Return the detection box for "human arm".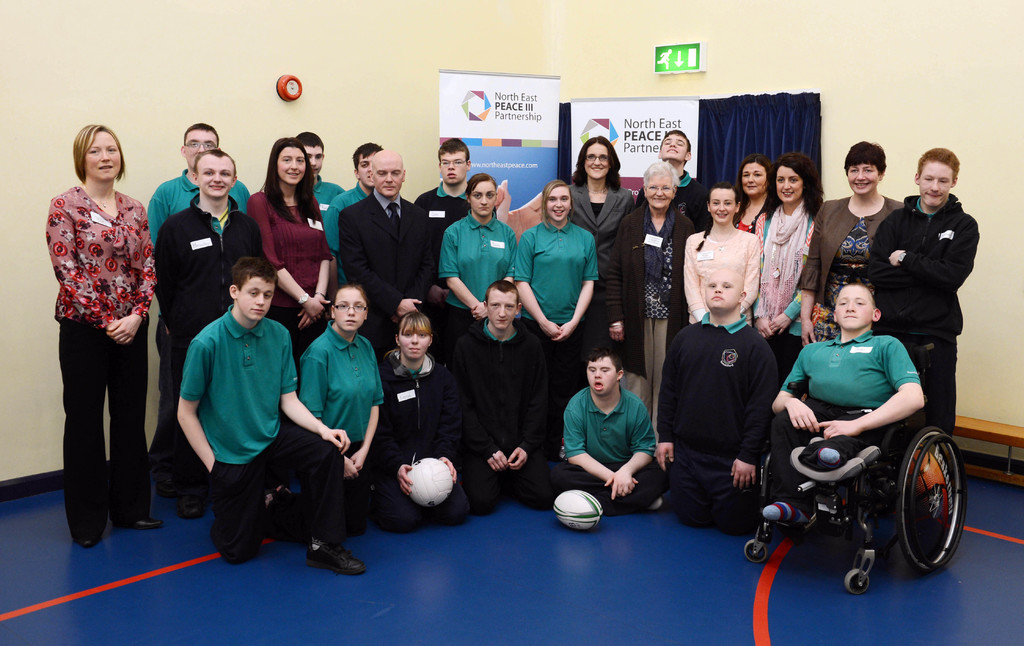
[left=755, top=247, right=780, bottom=335].
